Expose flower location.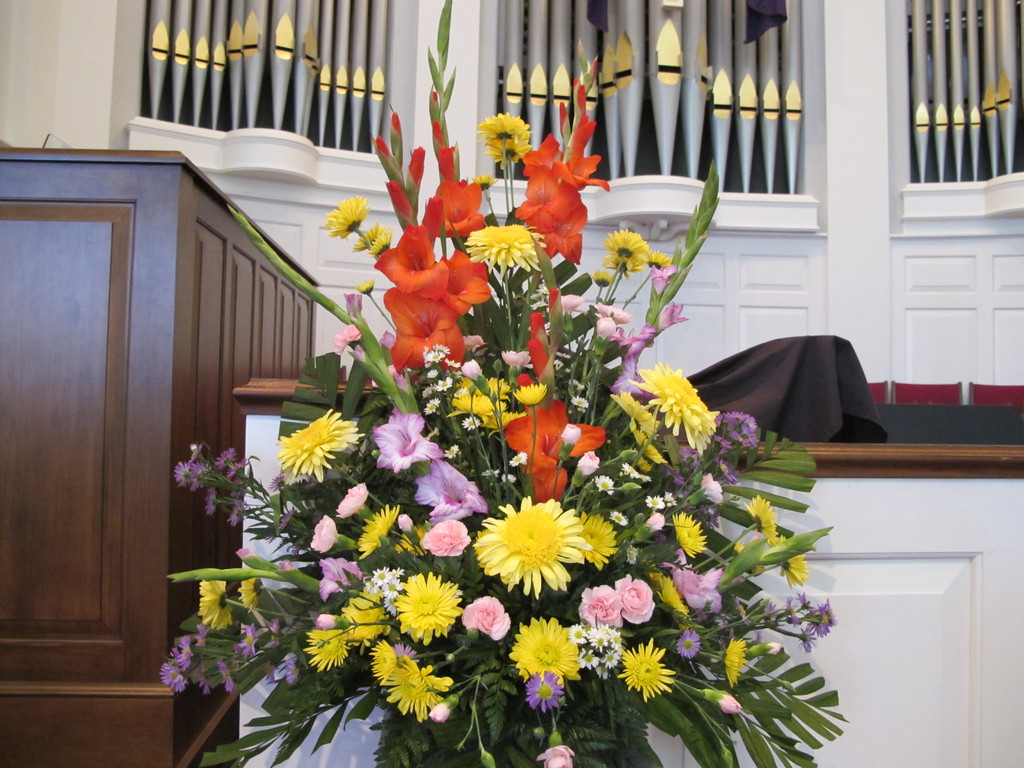
Exposed at bbox=(595, 468, 612, 493).
